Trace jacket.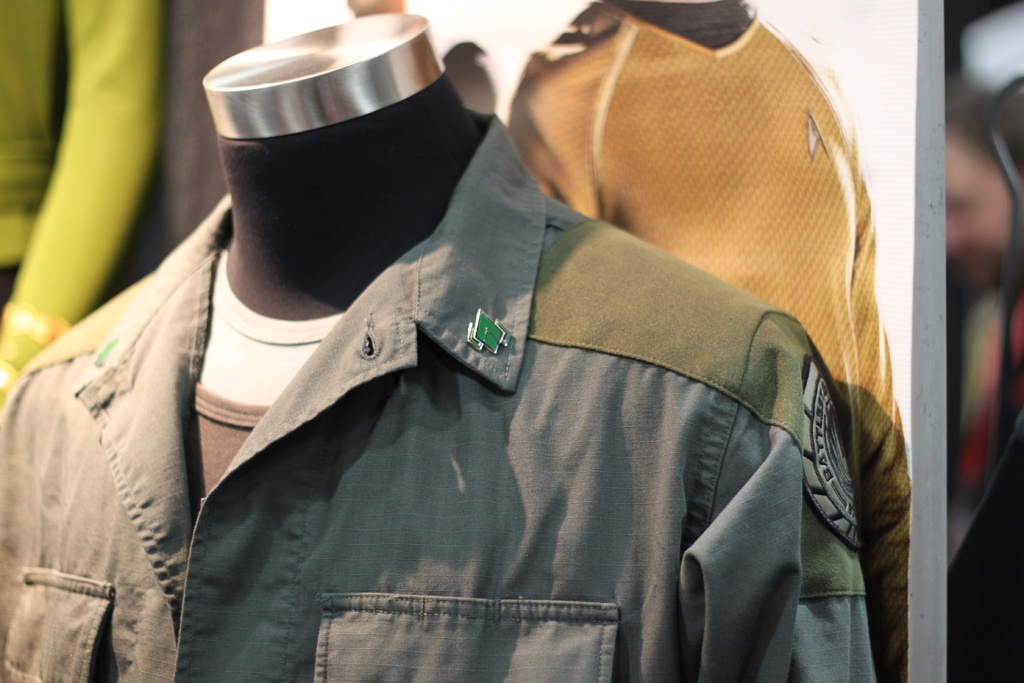
Traced to detection(0, 109, 876, 682).
